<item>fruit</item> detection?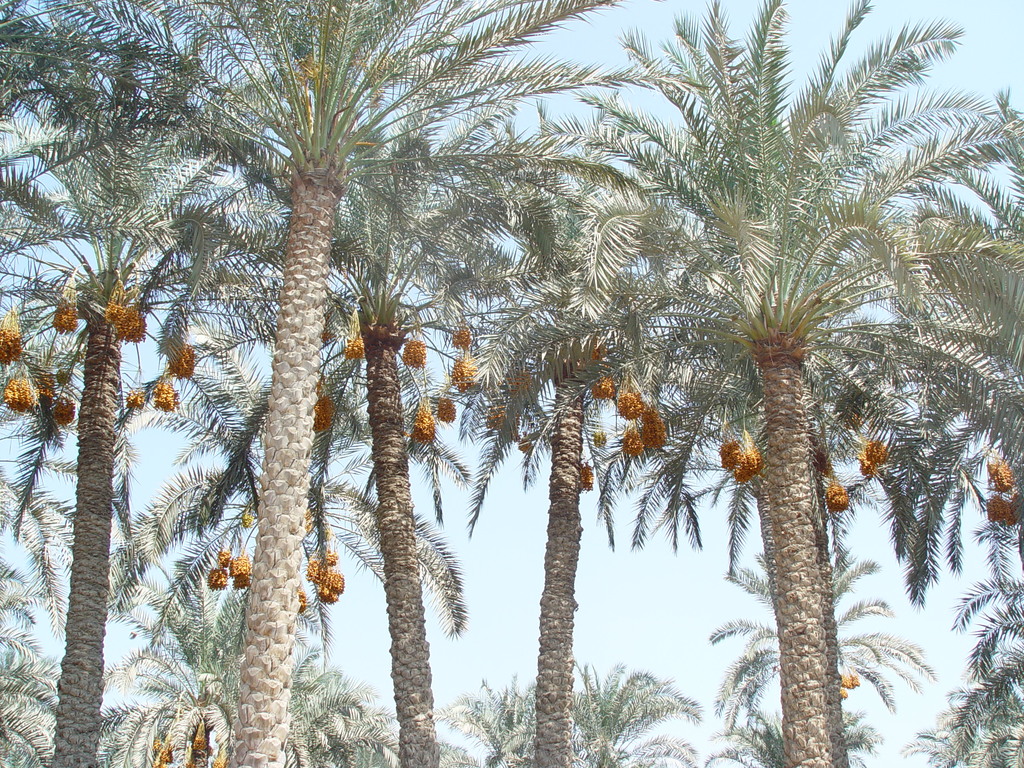
x1=412 y1=406 x2=435 y2=445
